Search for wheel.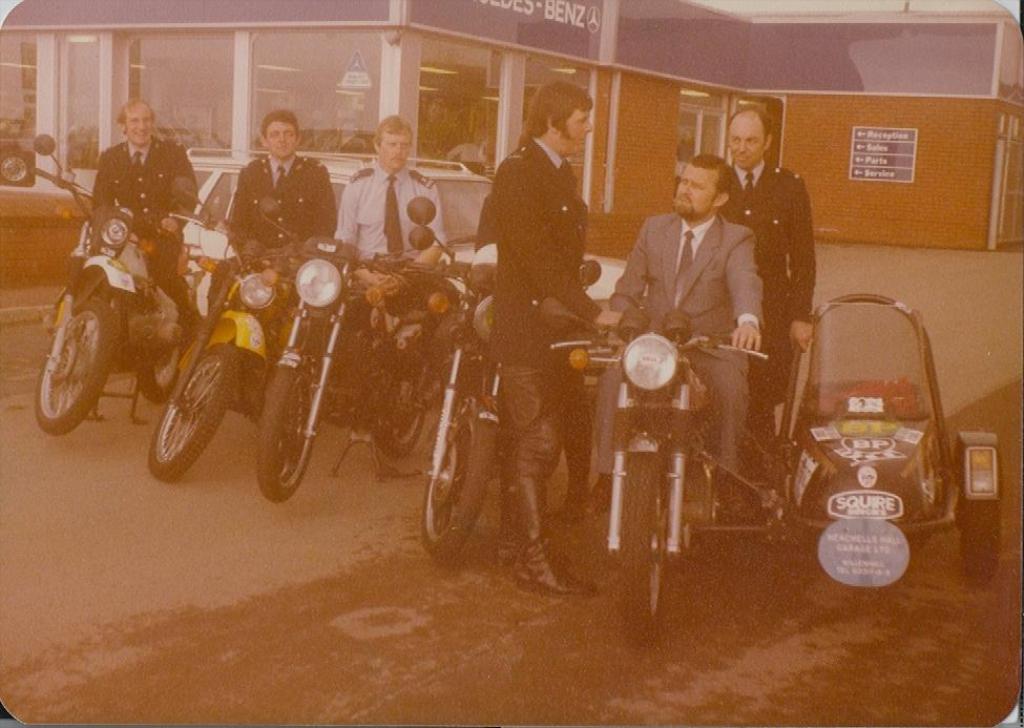
Found at 417/391/502/566.
